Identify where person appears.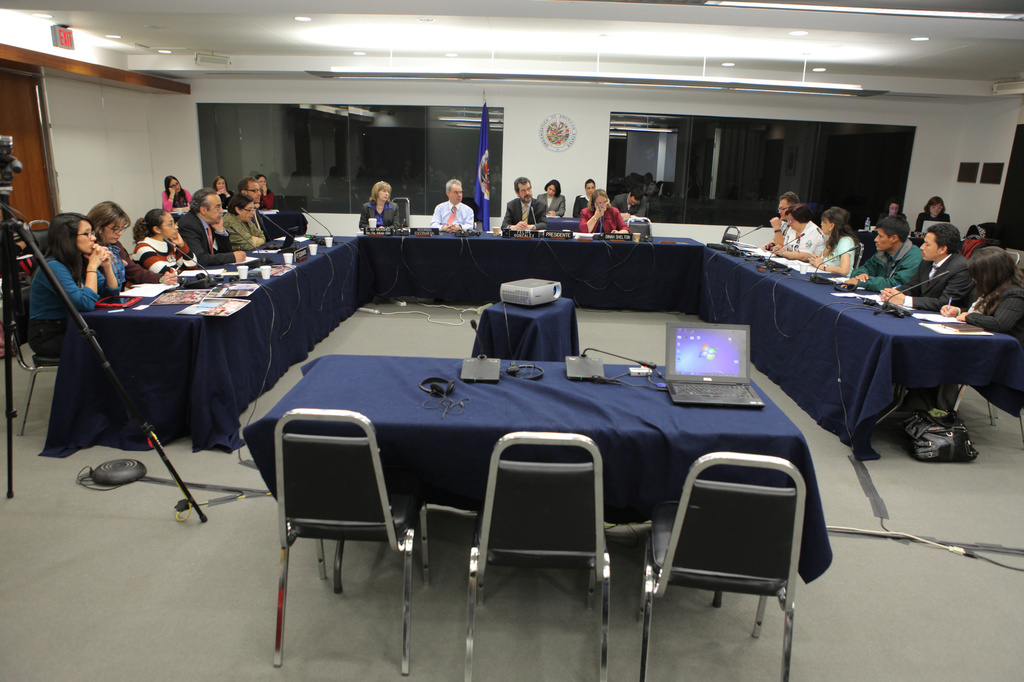
Appears at detection(429, 181, 469, 237).
